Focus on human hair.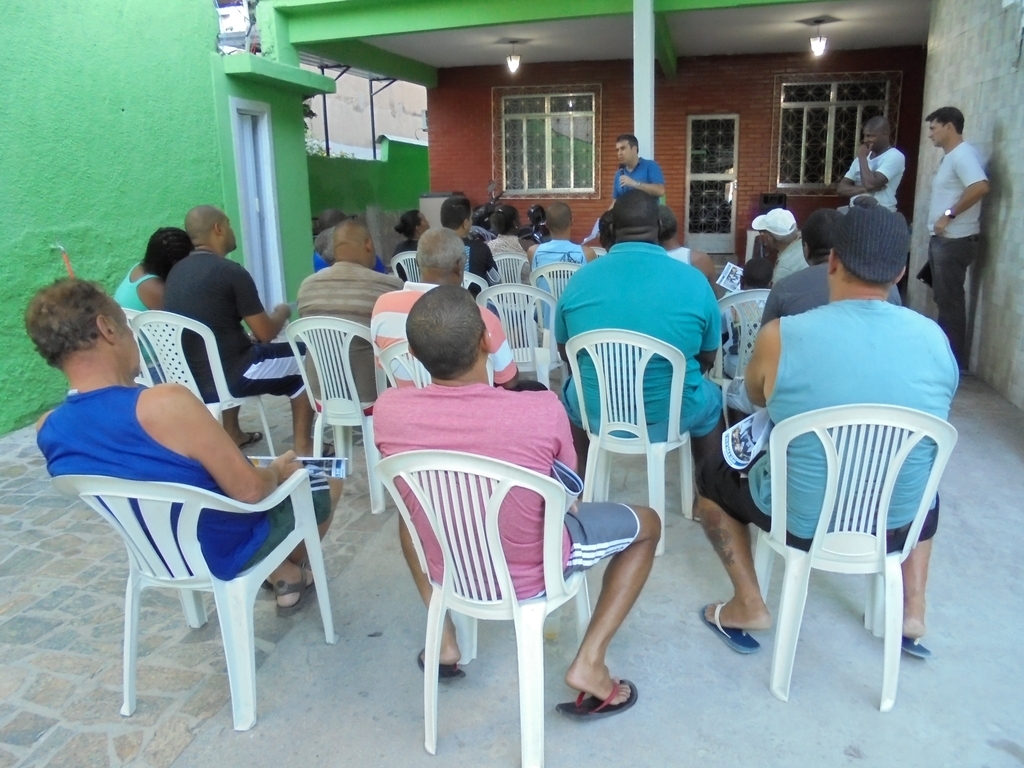
Focused at (left=416, top=224, right=468, bottom=280).
